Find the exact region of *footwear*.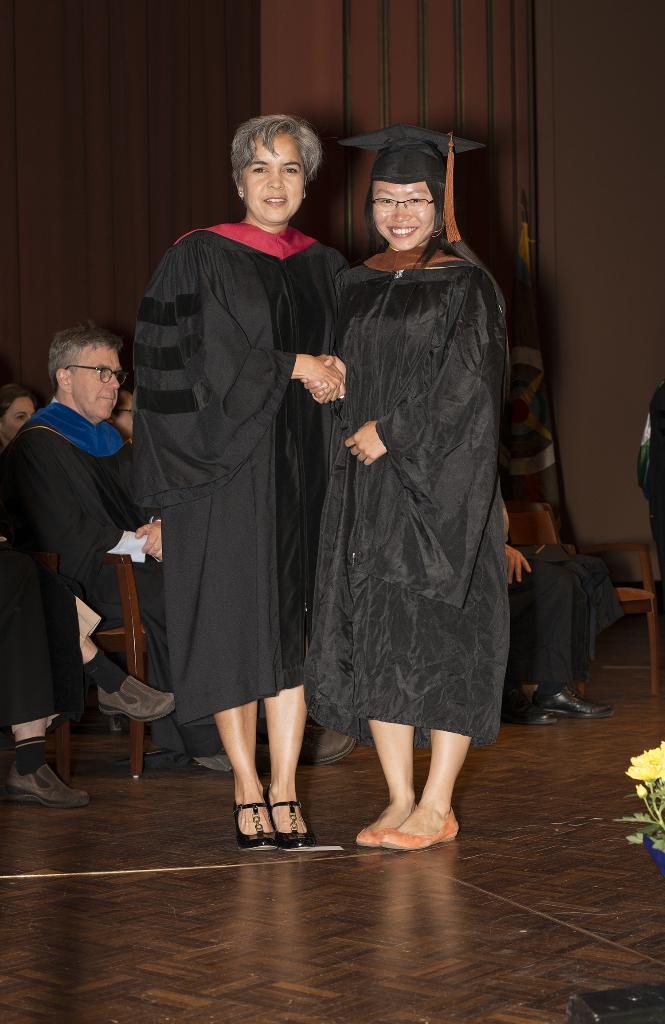
Exact region: box(540, 688, 623, 714).
